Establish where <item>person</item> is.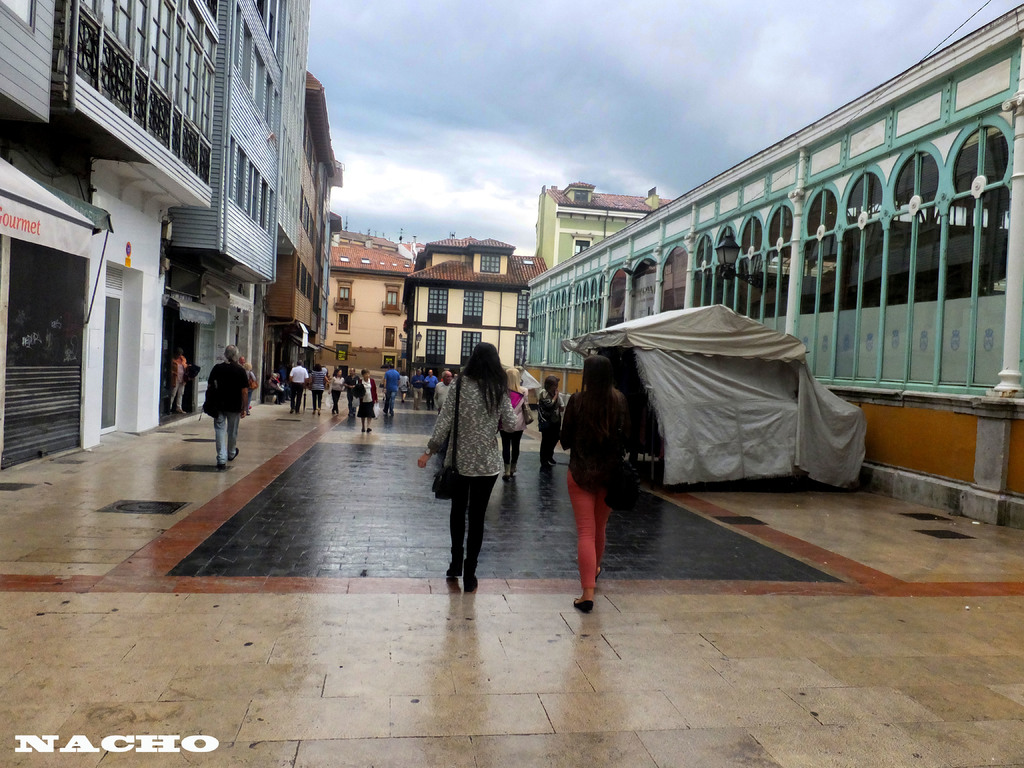
Established at [left=381, top=364, right=401, bottom=414].
